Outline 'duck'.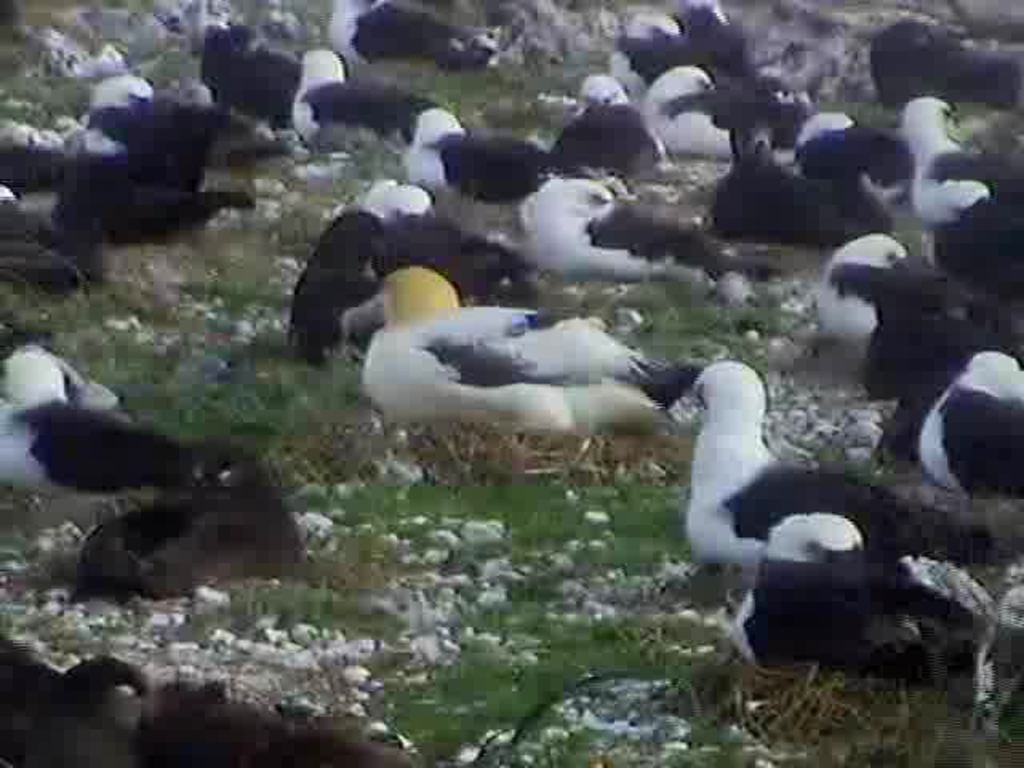
Outline: [509,170,736,290].
